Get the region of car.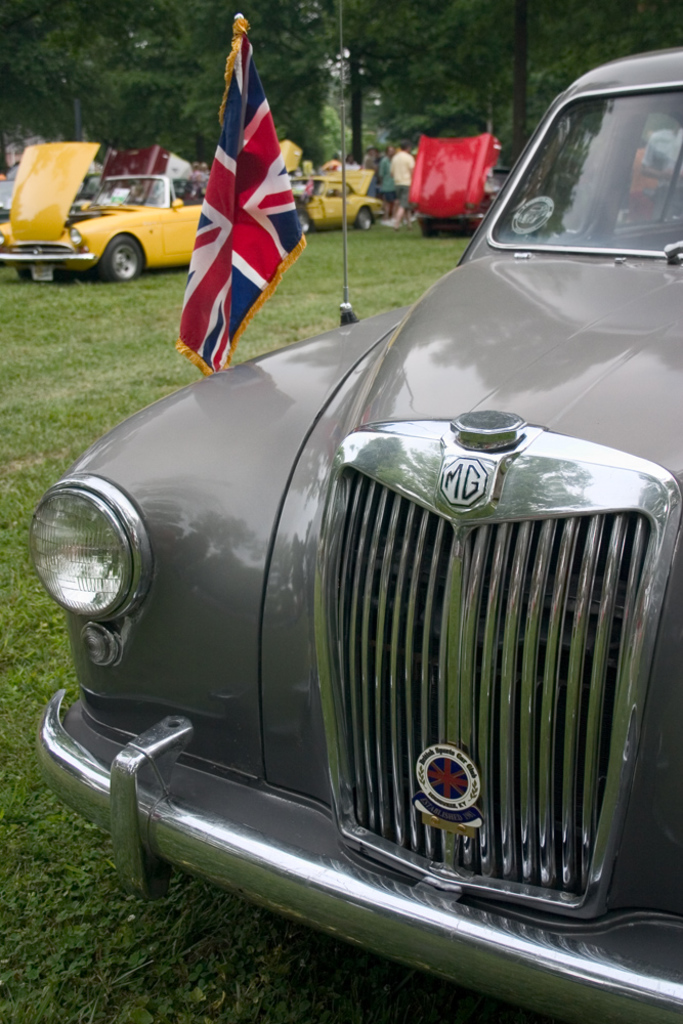
region(2, 160, 96, 210).
